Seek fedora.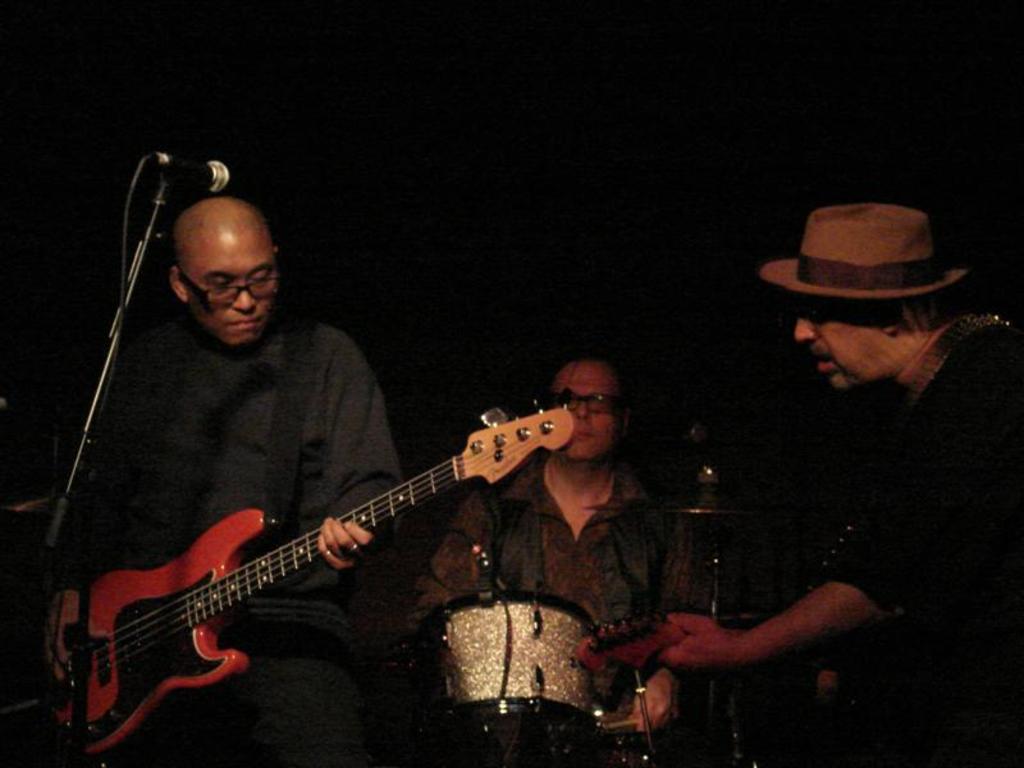
x1=762 y1=195 x2=970 y2=302.
